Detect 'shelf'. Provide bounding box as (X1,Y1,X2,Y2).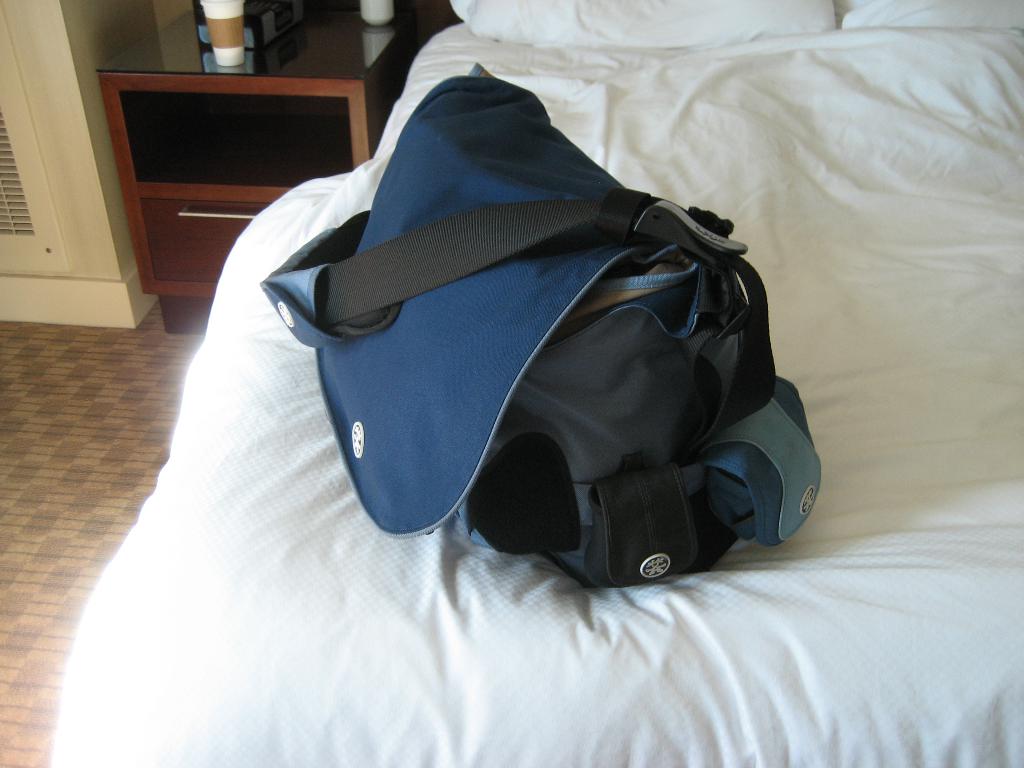
(115,92,359,180).
